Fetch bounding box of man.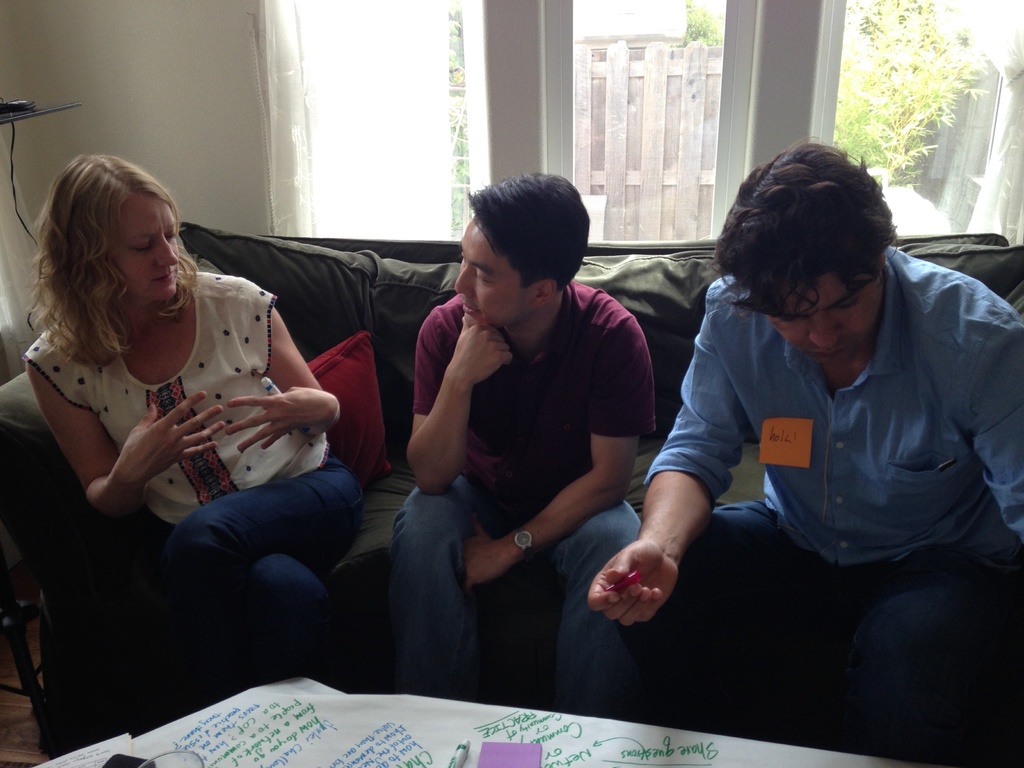
Bbox: bbox=(584, 145, 1023, 750).
